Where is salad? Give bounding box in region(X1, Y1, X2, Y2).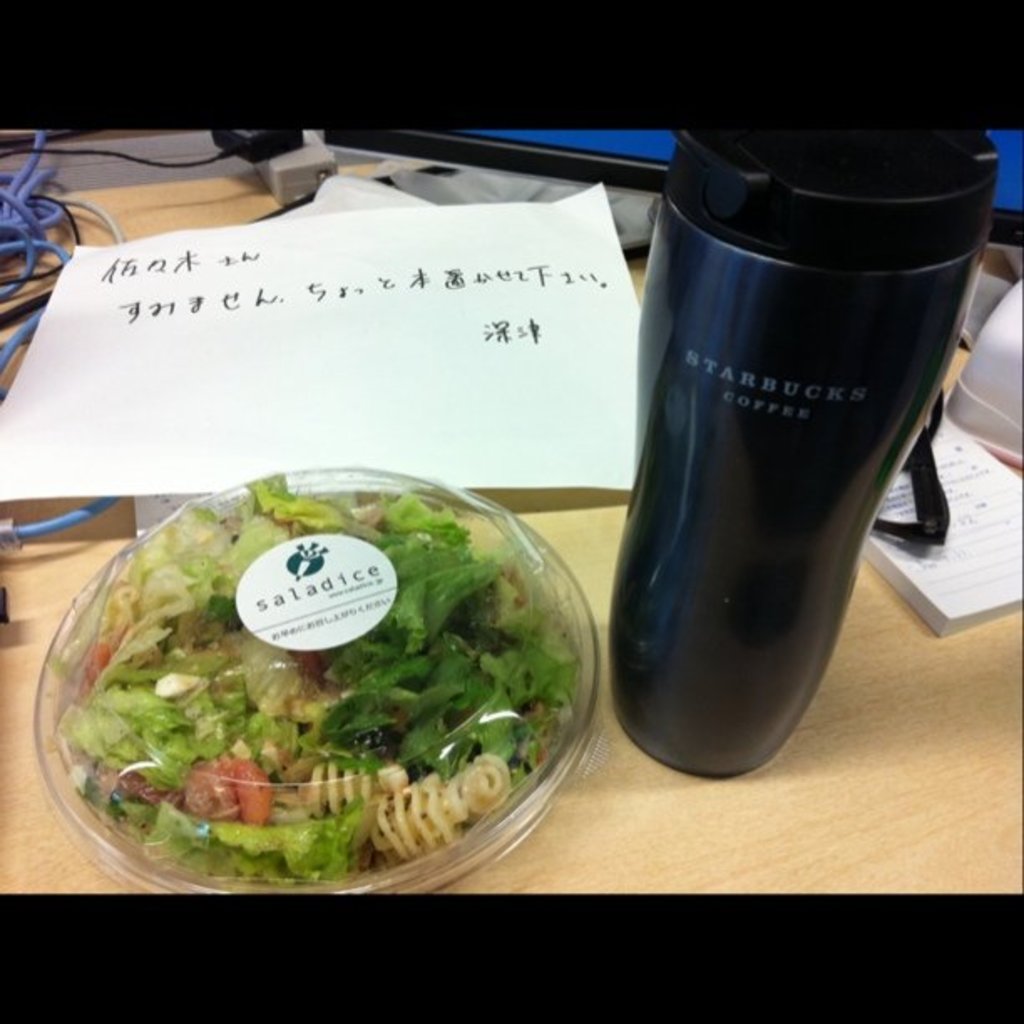
region(54, 442, 599, 863).
